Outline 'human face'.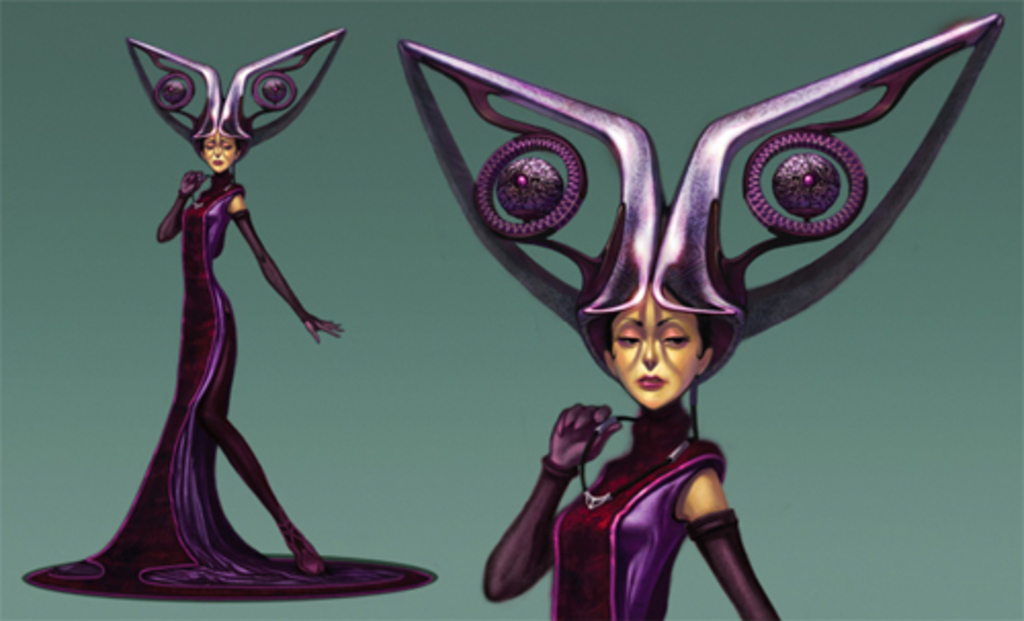
Outline: 201,131,242,172.
